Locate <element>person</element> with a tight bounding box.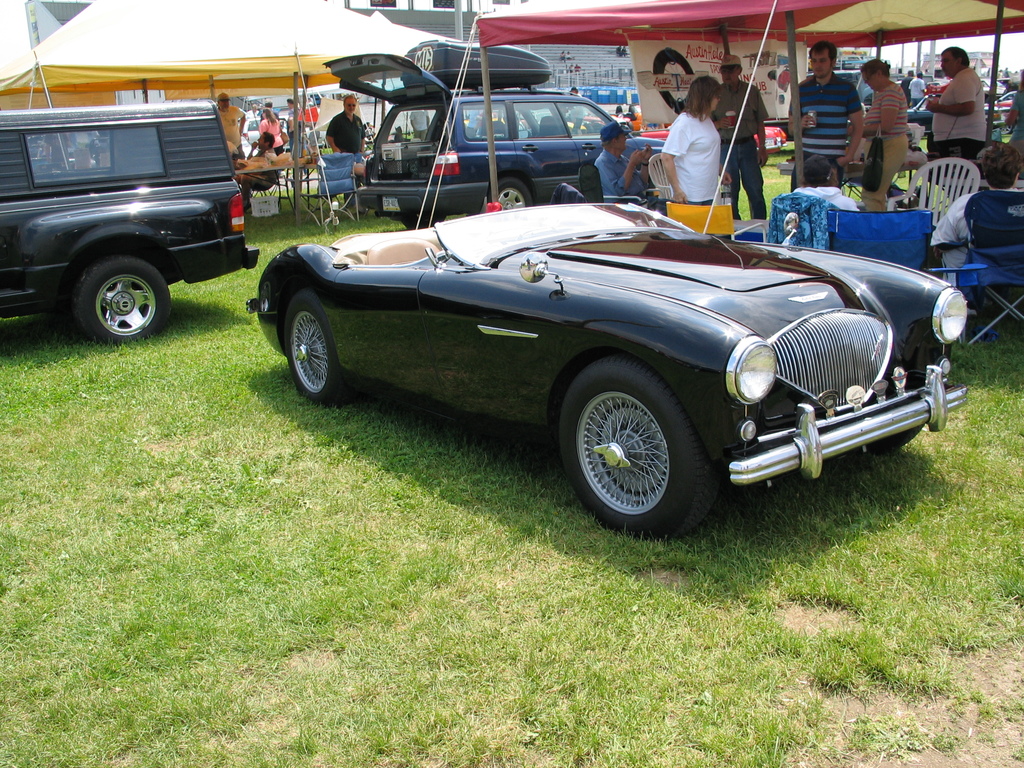
box(715, 59, 771, 216).
